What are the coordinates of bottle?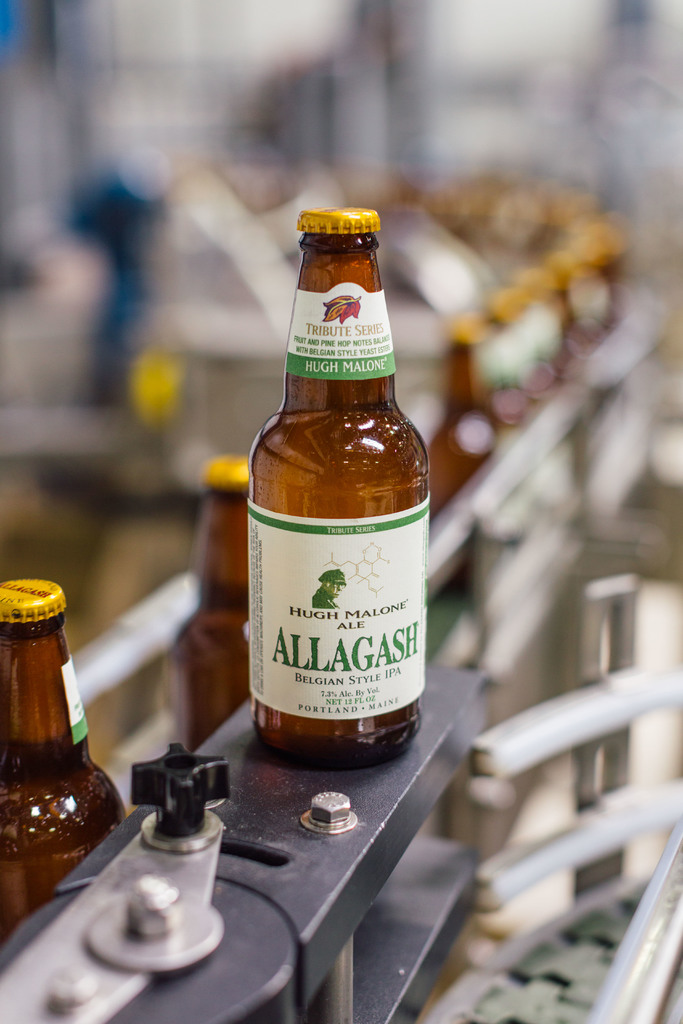
{"x1": 154, "y1": 460, "x2": 249, "y2": 755}.
